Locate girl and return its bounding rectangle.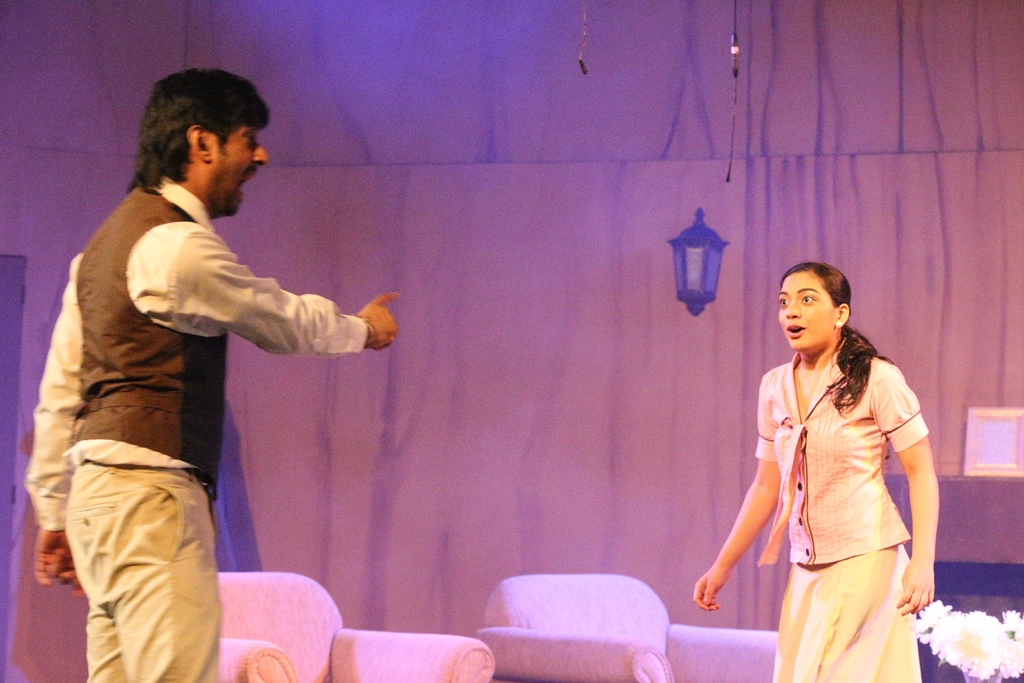
region(697, 242, 954, 670).
